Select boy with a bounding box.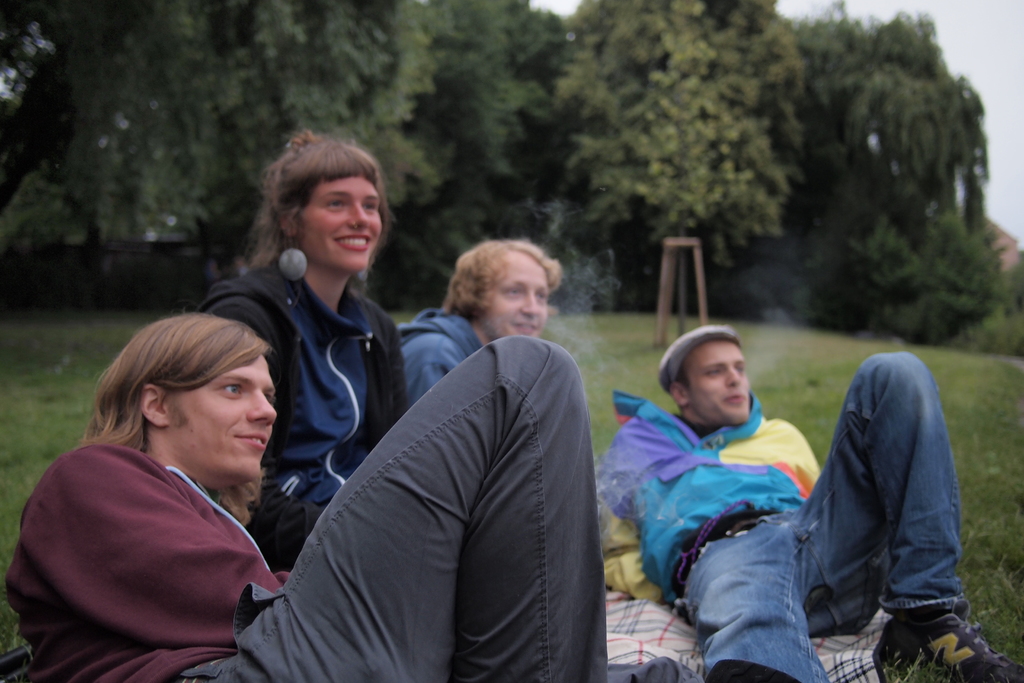
{"x1": 406, "y1": 236, "x2": 566, "y2": 409}.
